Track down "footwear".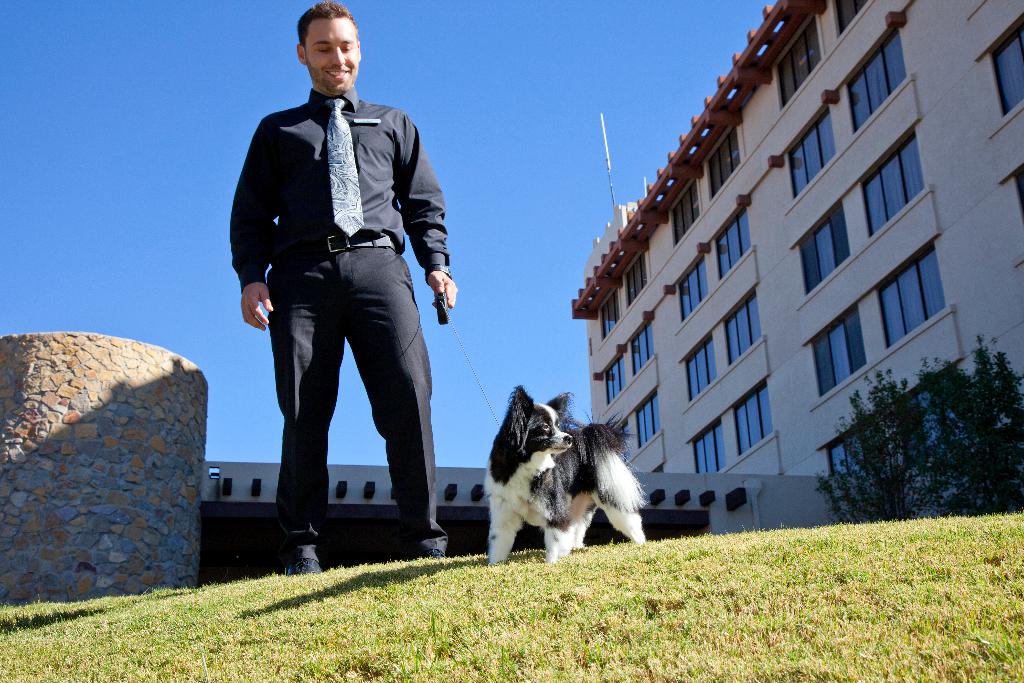
Tracked to [x1=260, y1=521, x2=325, y2=579].
